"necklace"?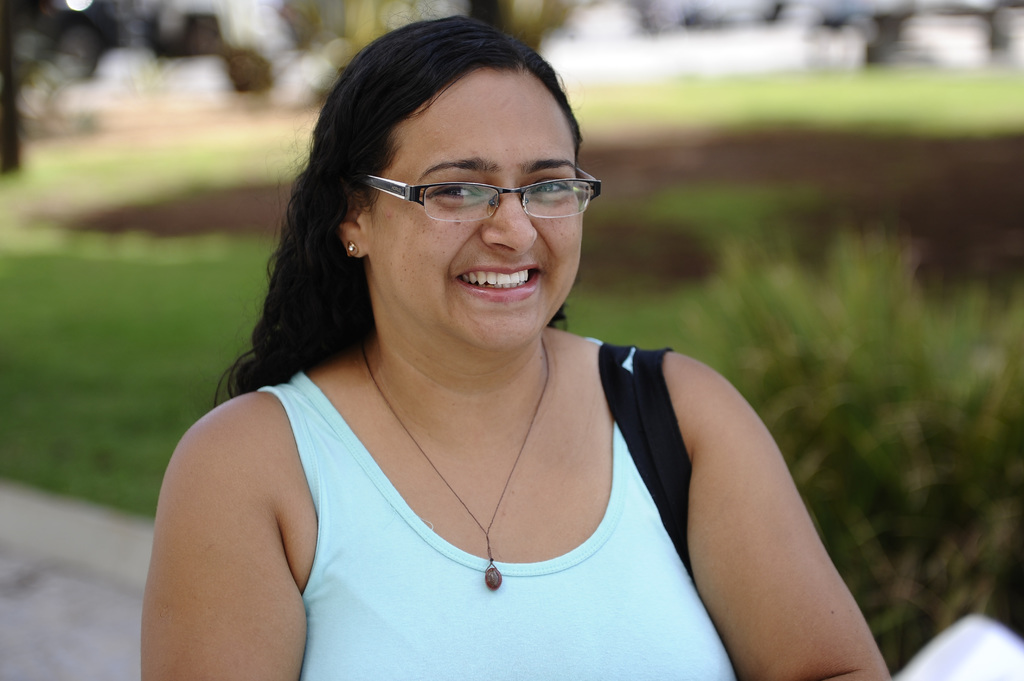
{"left": 328, "top": 295, "right": 591, "bottom": 628}
